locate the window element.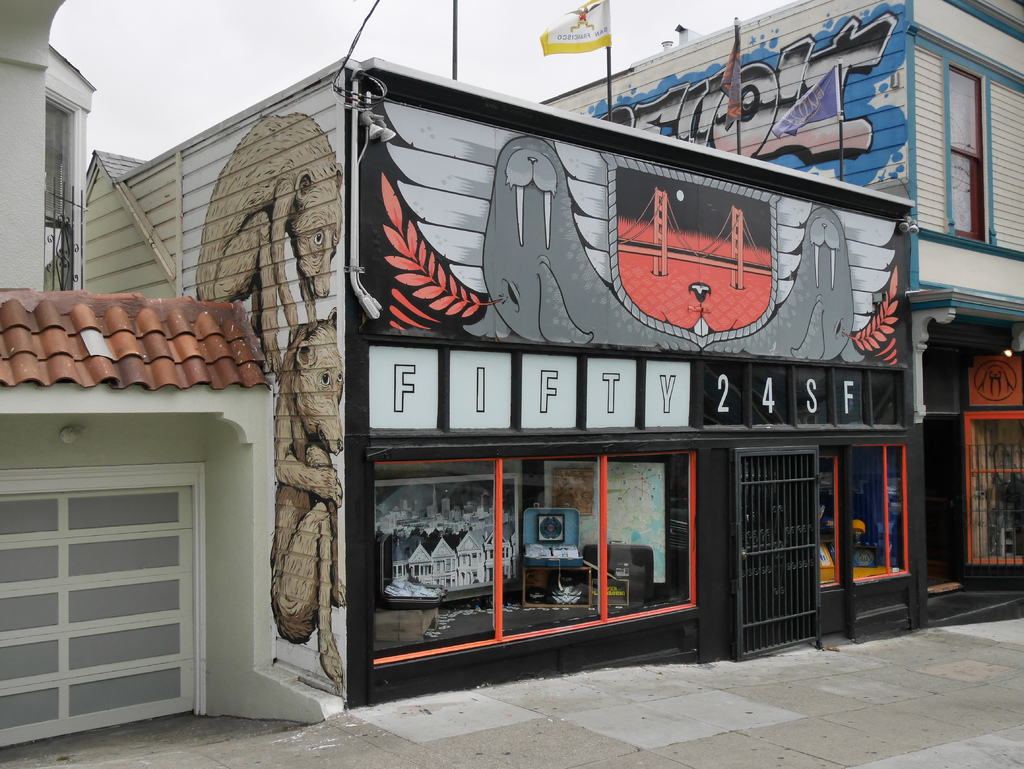
Element bbox: [left=368, top=449, right=700, bottom=667].
